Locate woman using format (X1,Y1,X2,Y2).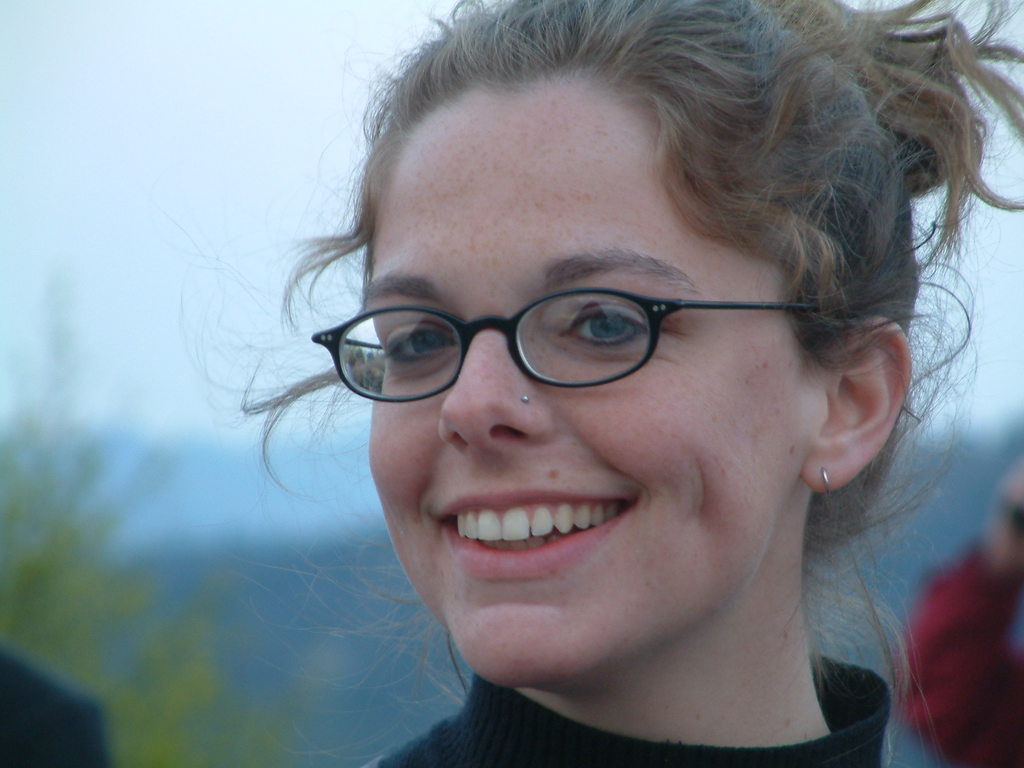
(167,0,1023,767).
